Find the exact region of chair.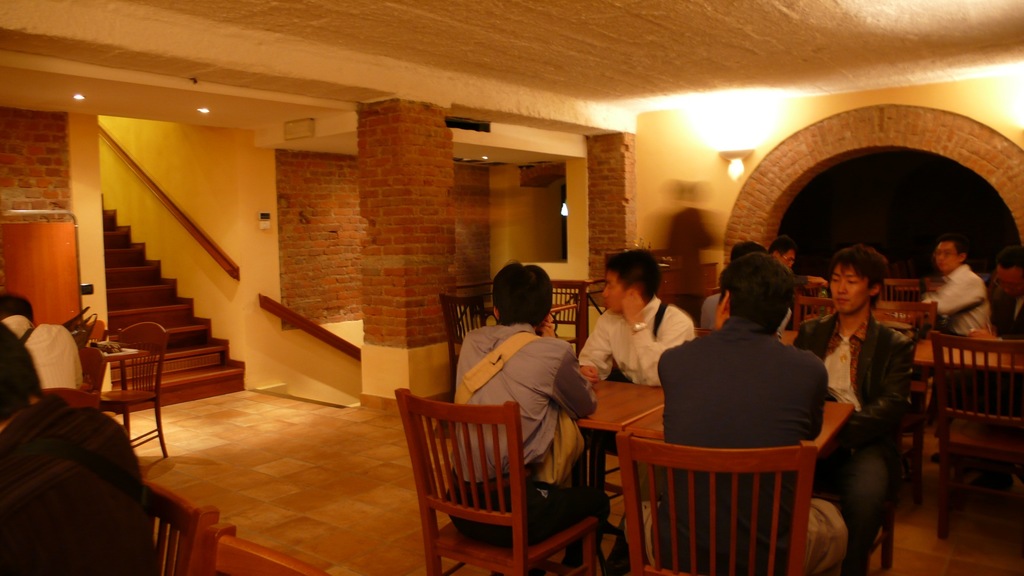
Exact region: 788 297 841 335.
